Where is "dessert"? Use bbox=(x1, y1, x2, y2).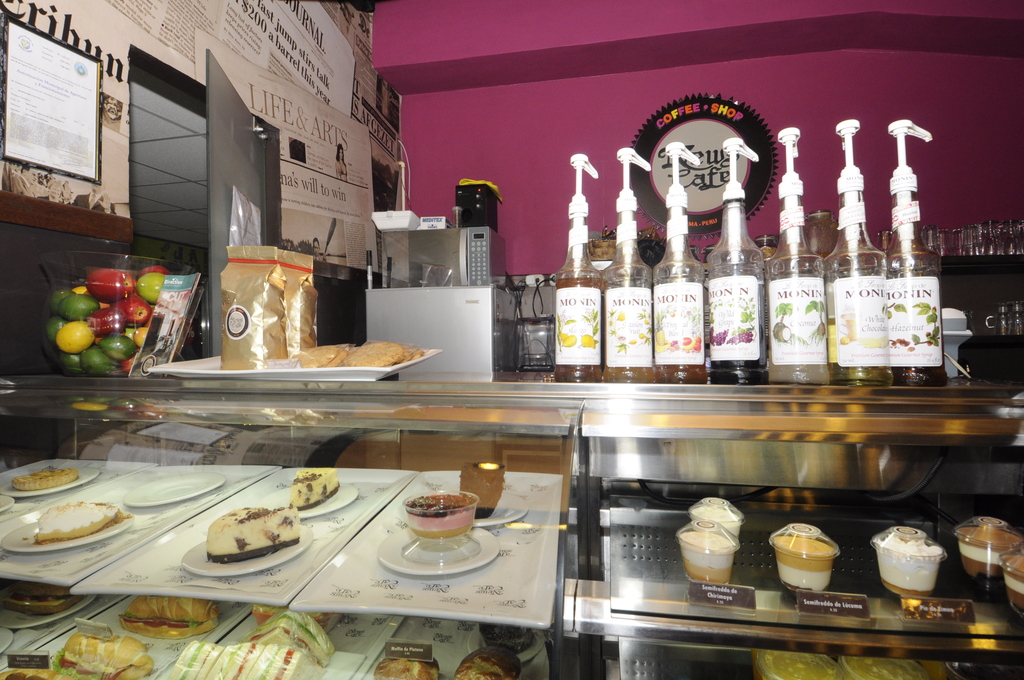
bbox=(122, 295, 147, 326).
